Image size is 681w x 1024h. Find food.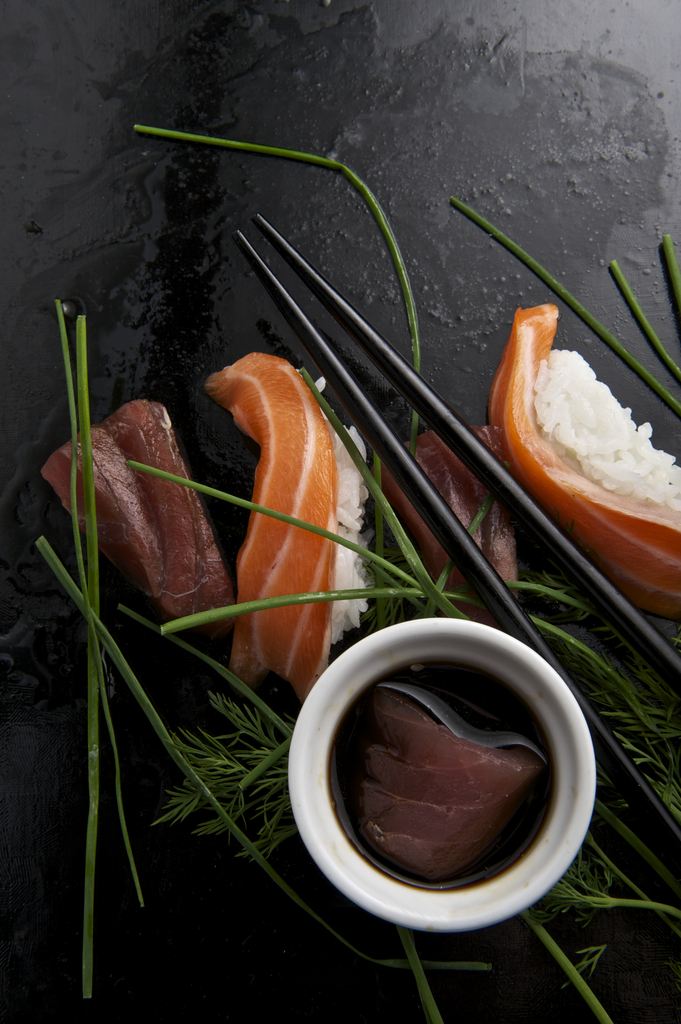
crop(209, 333, 390, 703).
